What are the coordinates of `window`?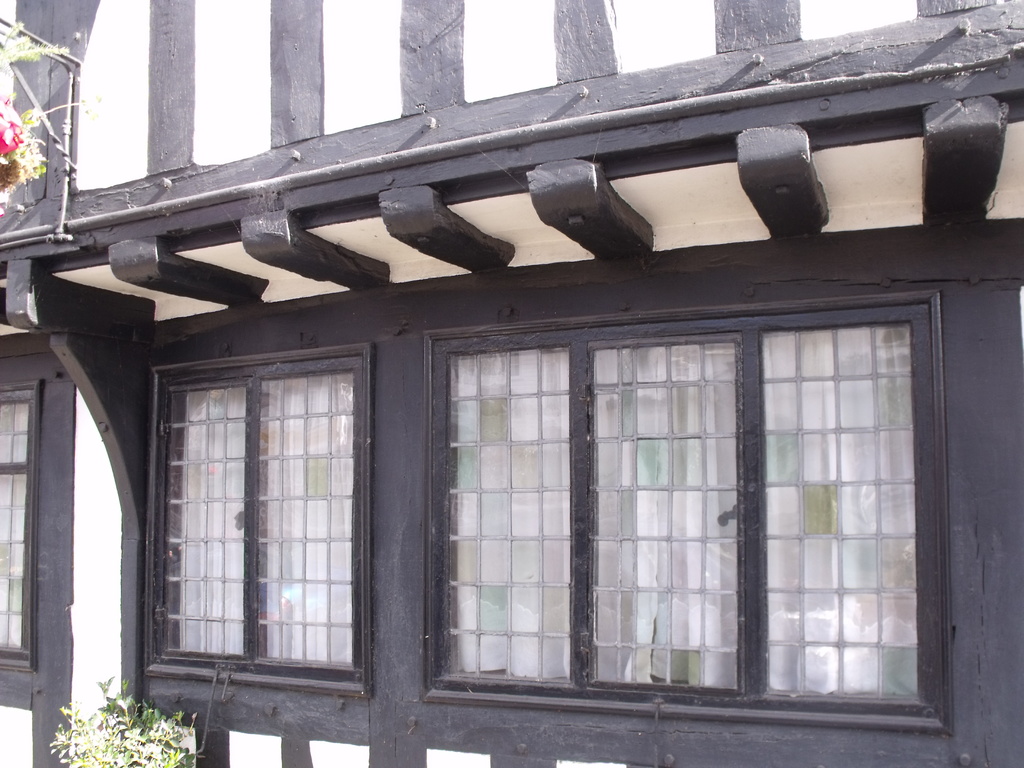
<box>415,289,952,738</box>.
